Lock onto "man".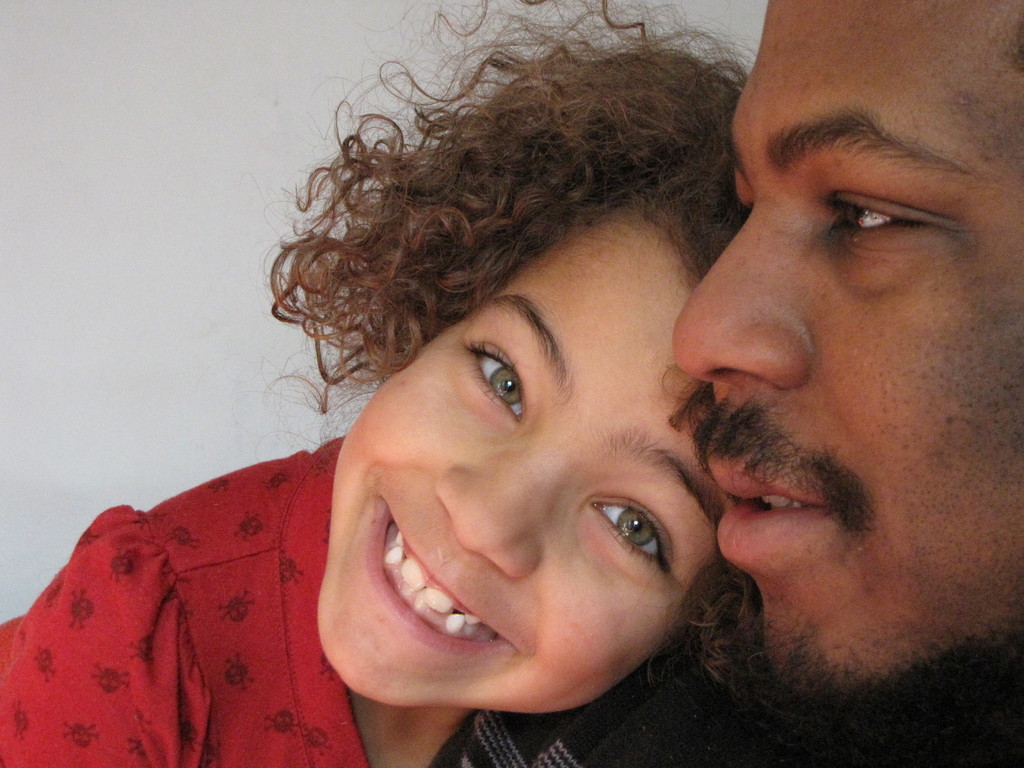
Locked: 432, 0, 1023, 767.
